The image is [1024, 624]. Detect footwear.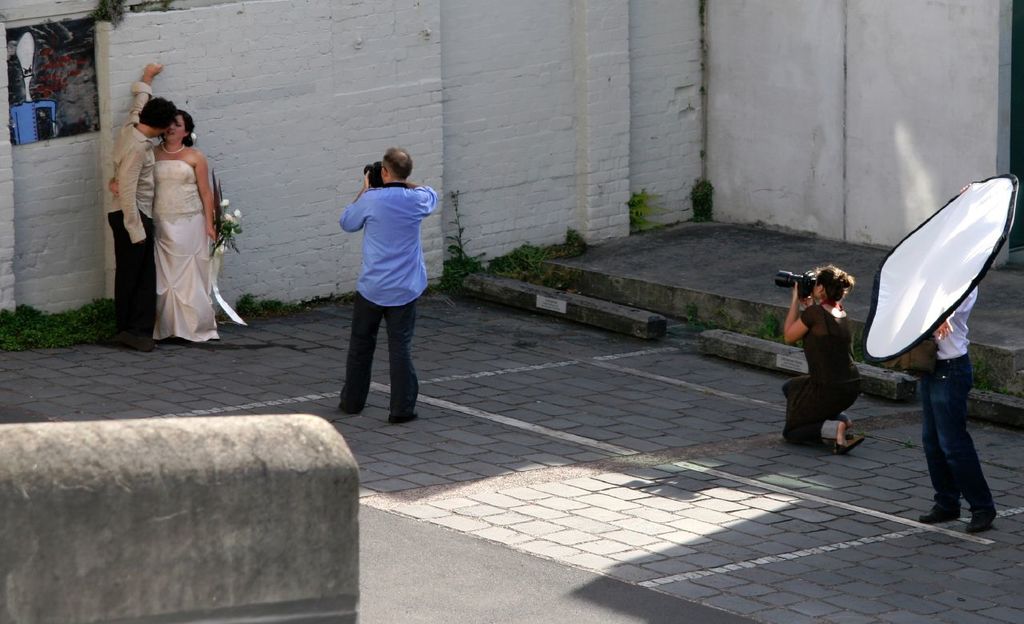
Detection: [839,434,867,458].
